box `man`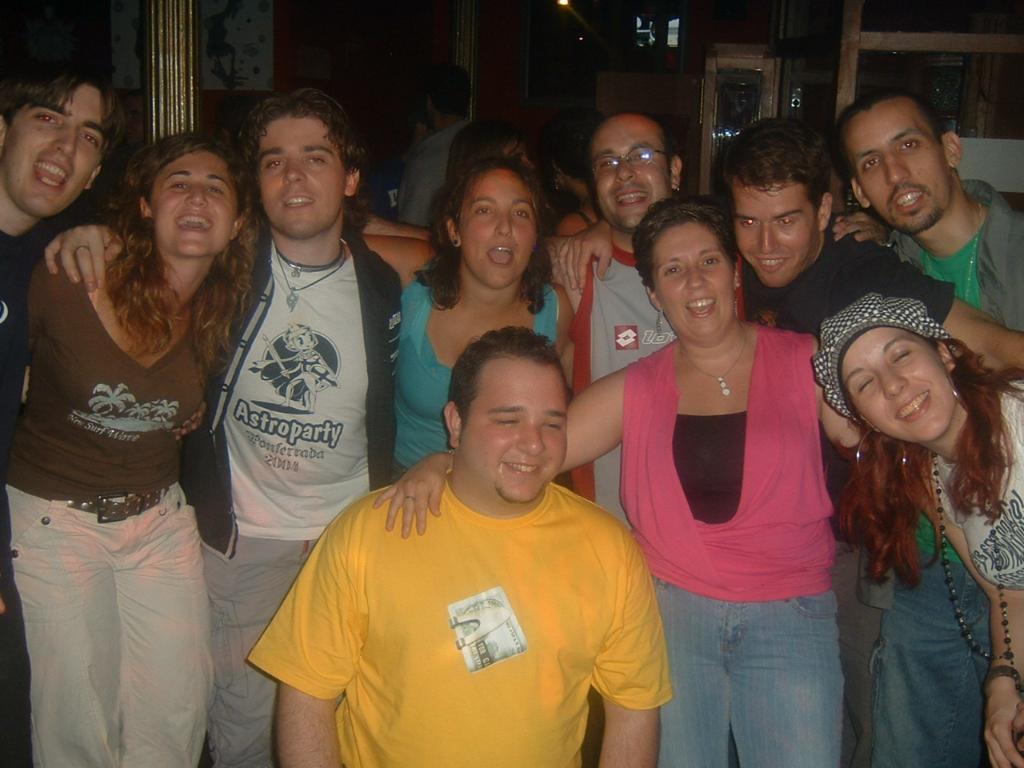
rect(234, 314, 651, 767)
